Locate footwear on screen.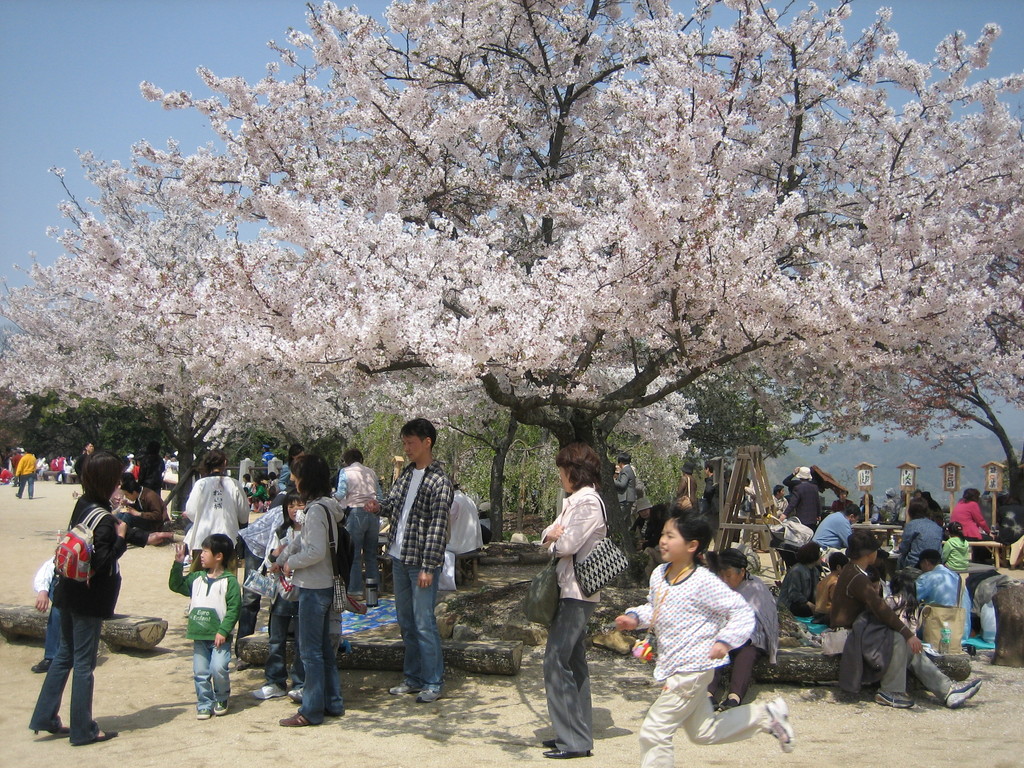
On screen at l=285, t=680, r=303, b=700.
